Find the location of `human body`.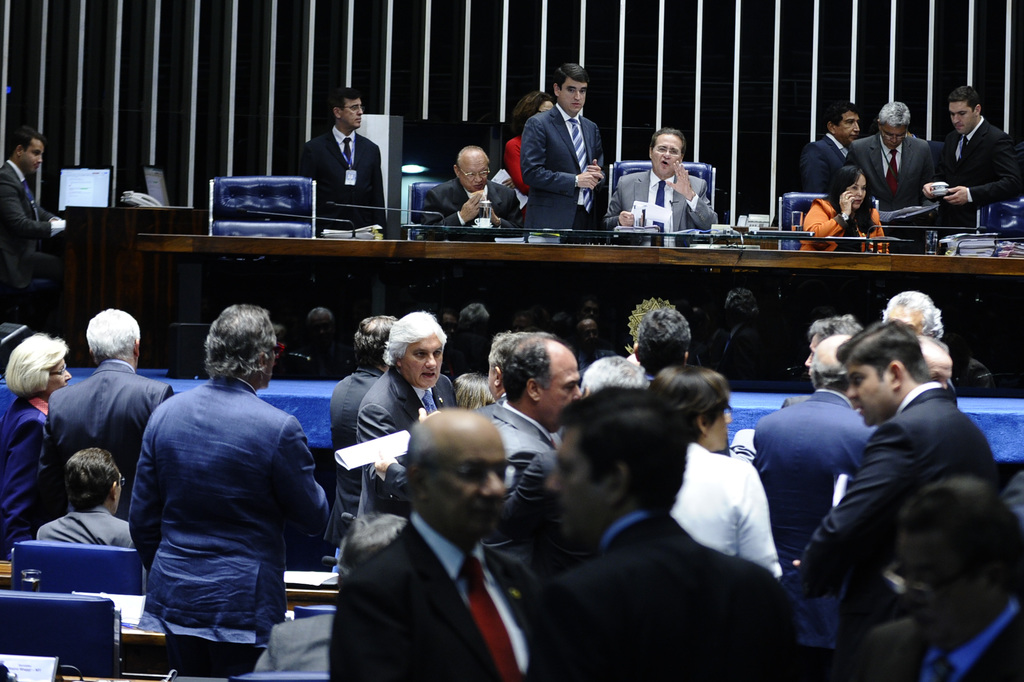
Location: <box>0,161,62,291</box>.
